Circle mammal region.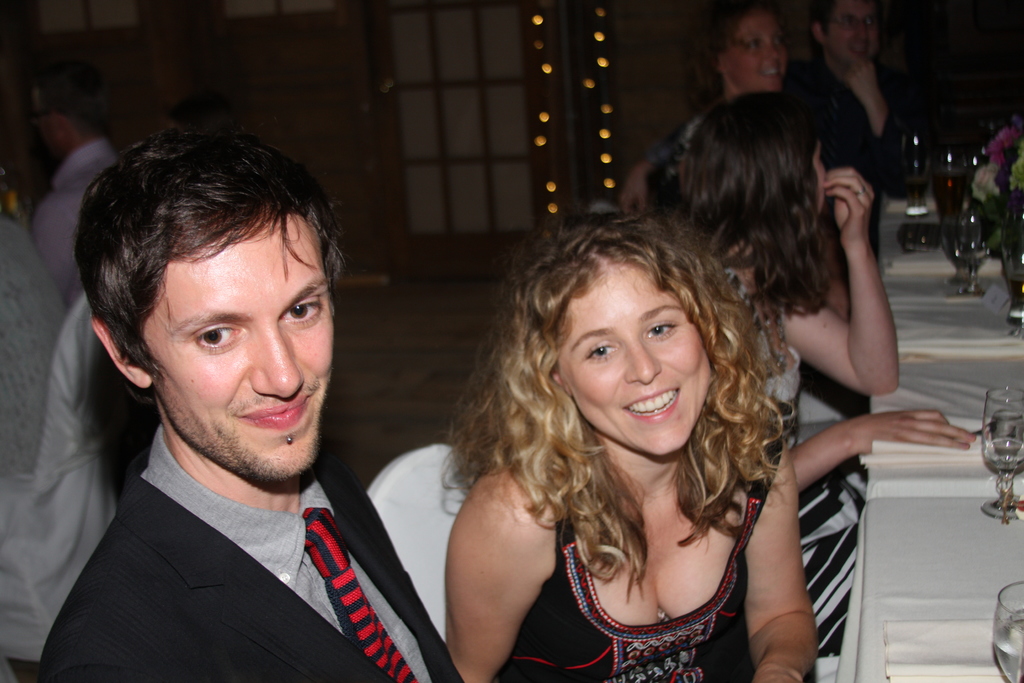
Region: 791/0/929/201.
